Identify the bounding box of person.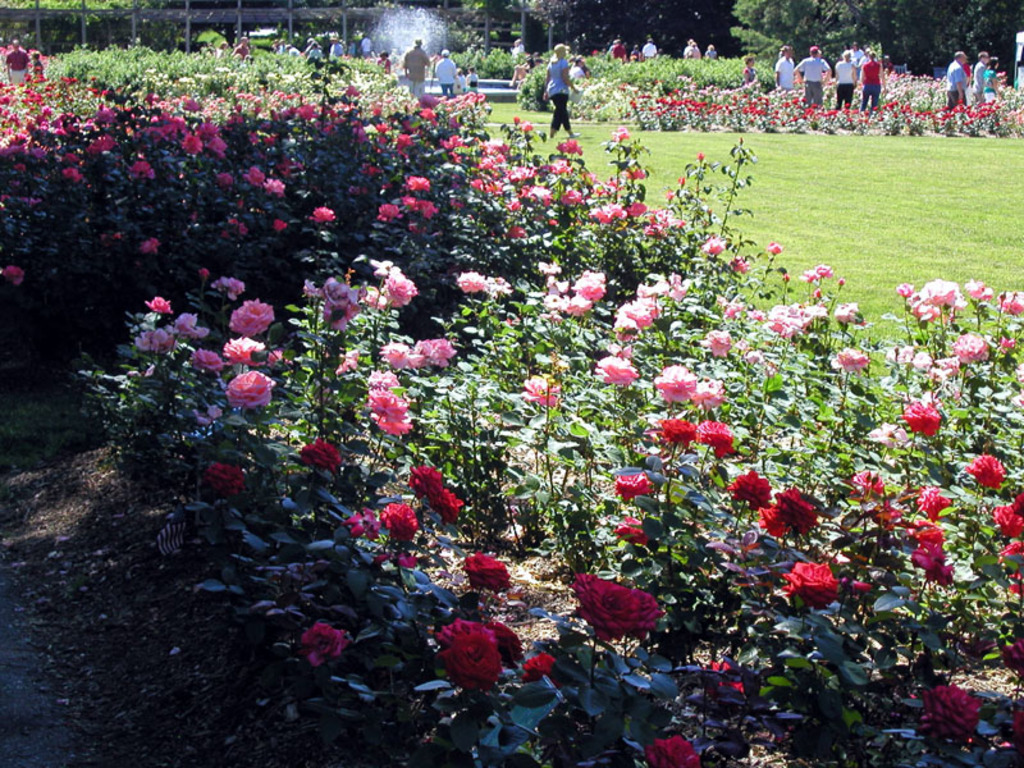
470:63:481:96.
